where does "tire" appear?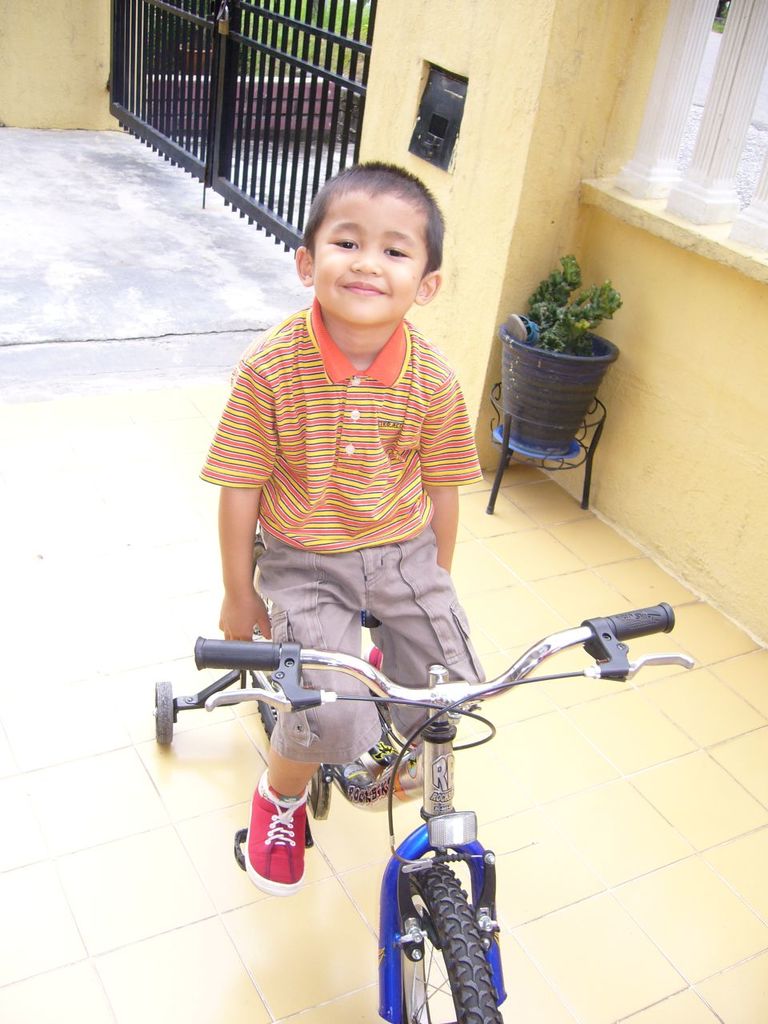
Appears at <box>249,635,303,744</box>.
